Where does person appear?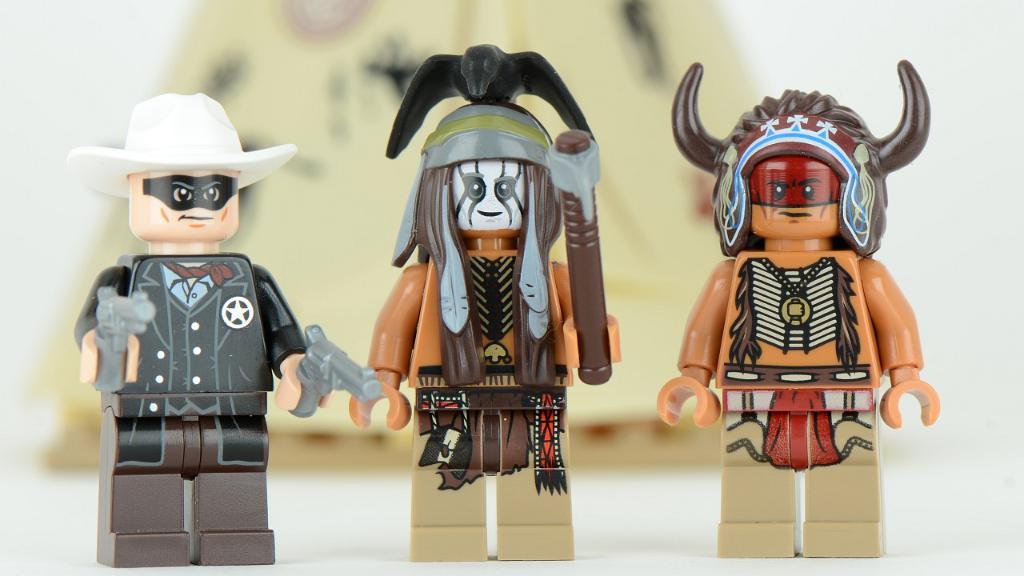
Appears at [657,61,941,558].
